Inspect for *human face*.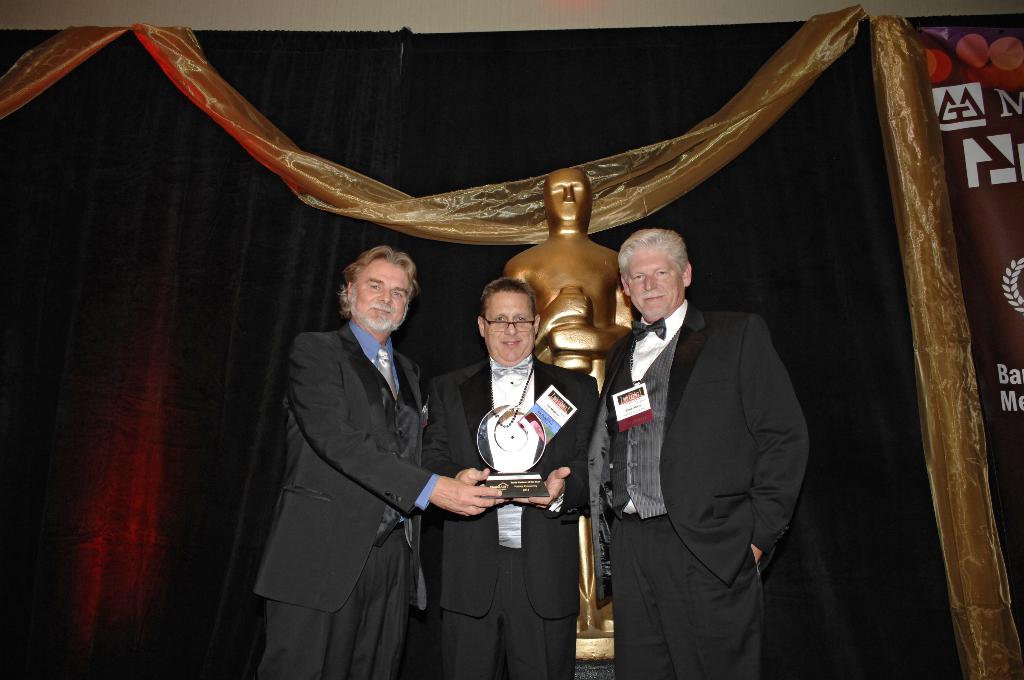
Inspection: bbox=[627, 247, 682, 318].
